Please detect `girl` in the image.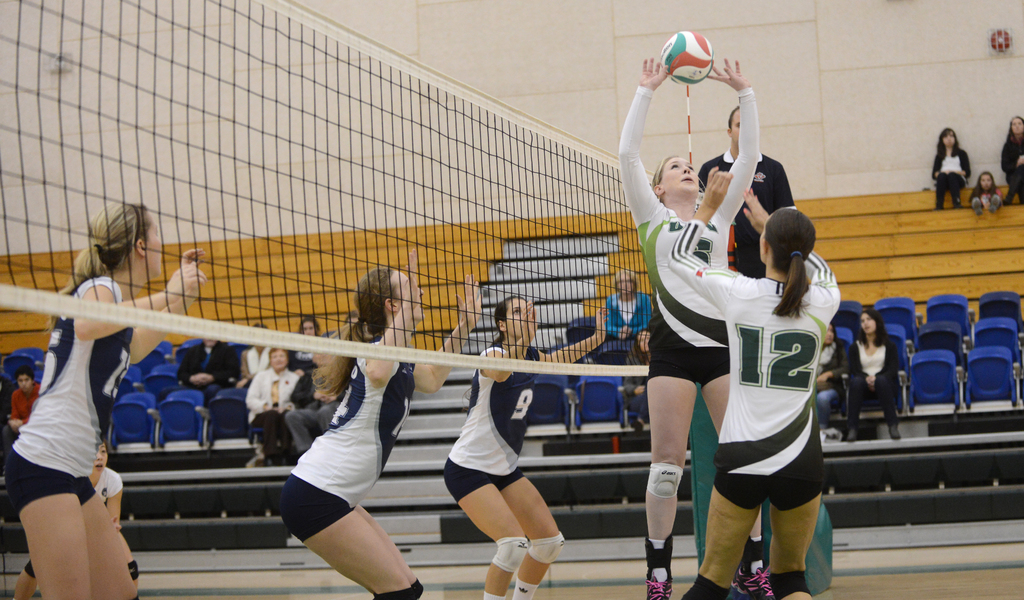
region(931, 126, 971, 209).
